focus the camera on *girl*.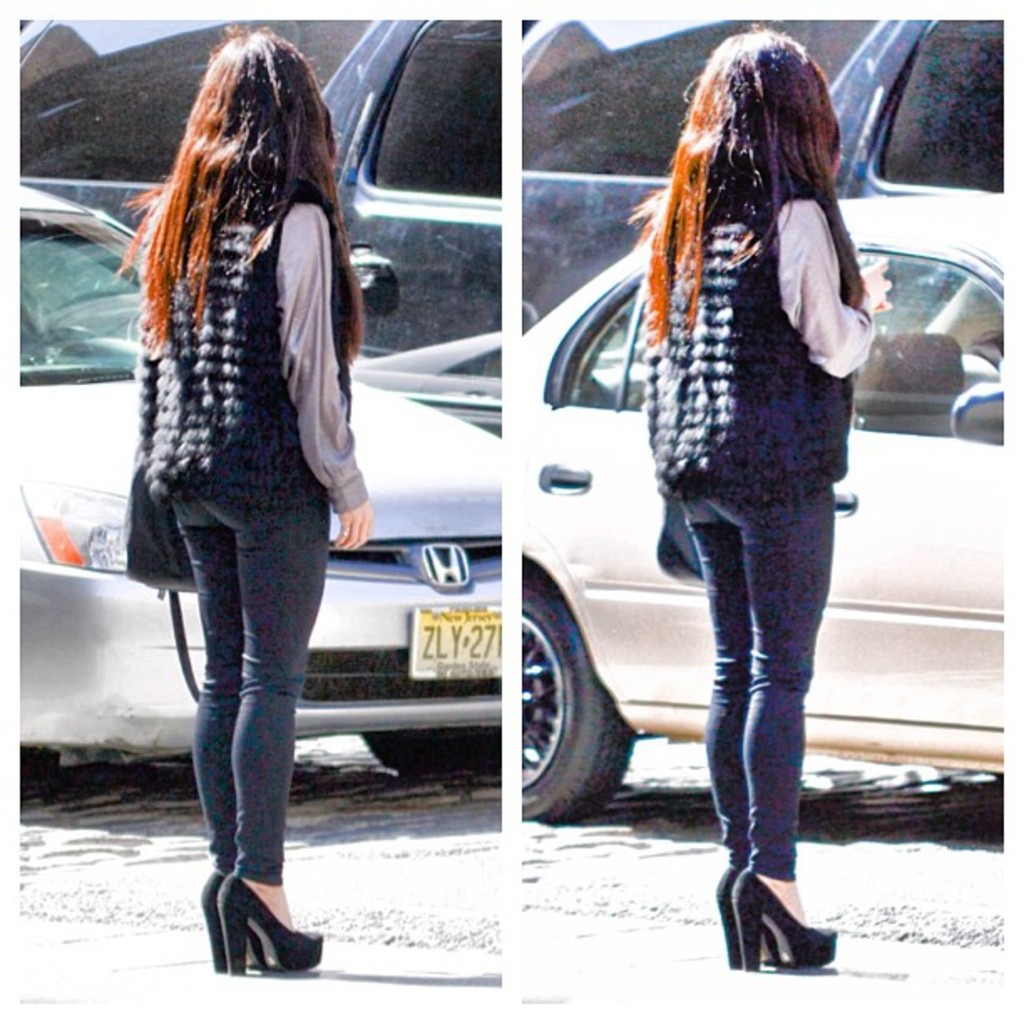
Focus region: bbox=[629, 22, 900, 964].
